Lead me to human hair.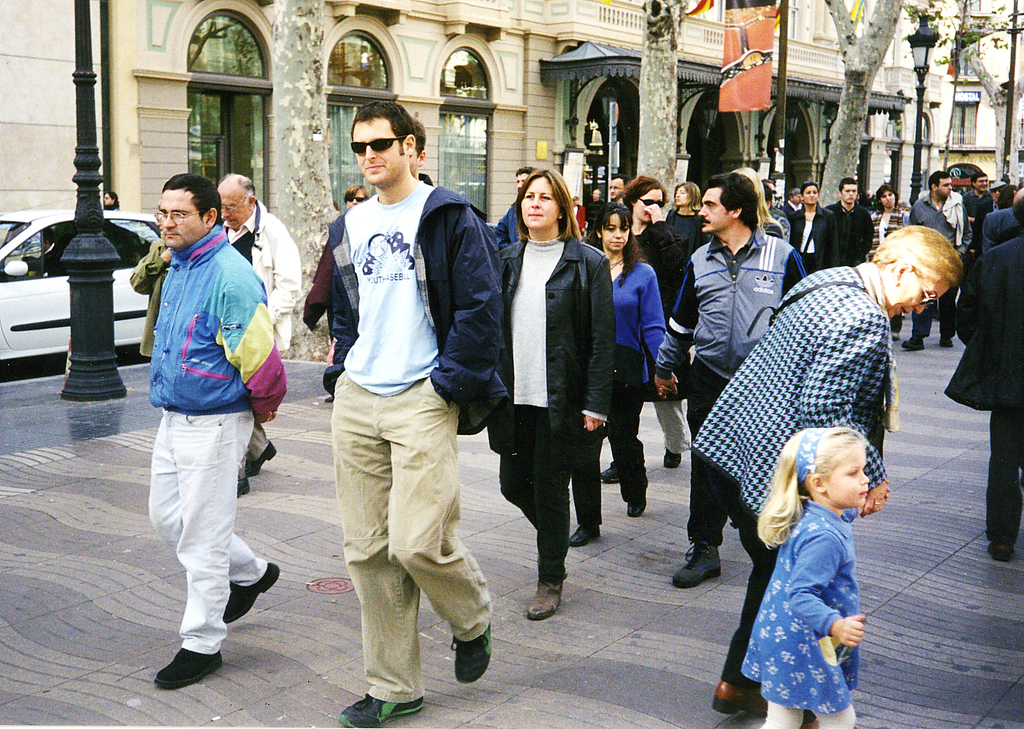
Lead to (163, 172, 221, 231).
